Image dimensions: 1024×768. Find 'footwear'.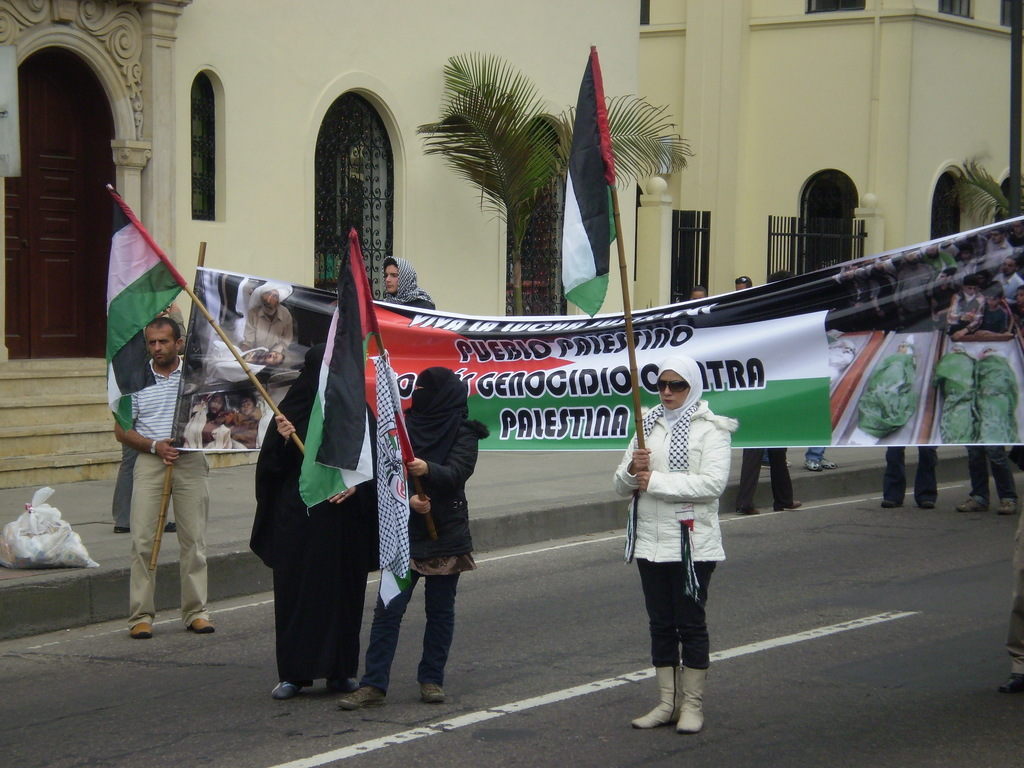
113 525 131 535.
